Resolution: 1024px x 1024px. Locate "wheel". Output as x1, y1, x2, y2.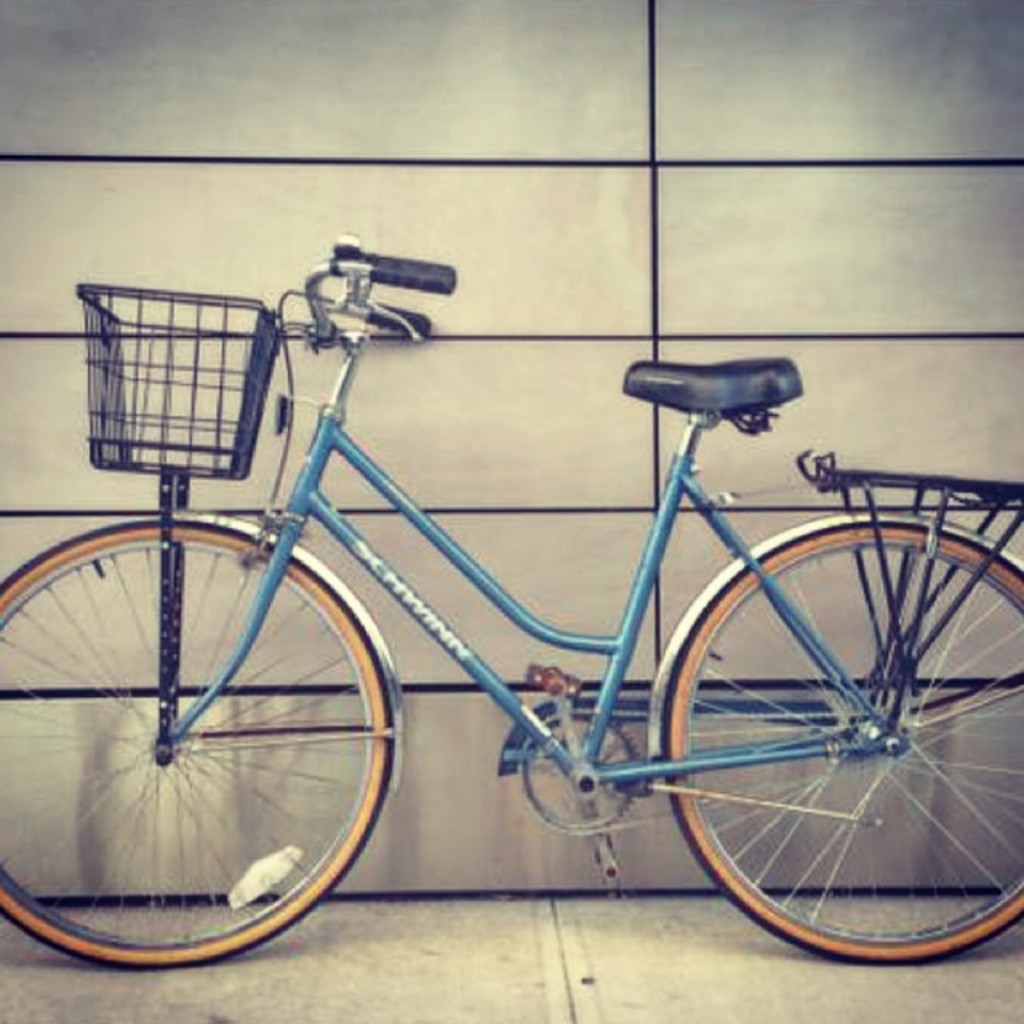
666, 520, 1022, 966.
